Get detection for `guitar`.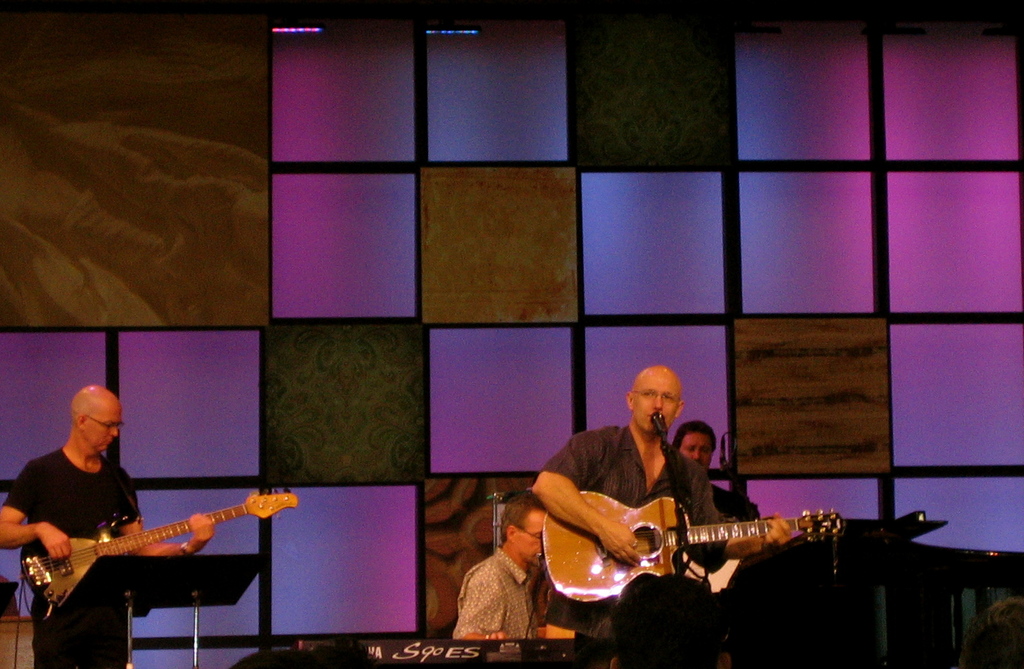
Detection: bbox=[539, 484, 871, 613].
